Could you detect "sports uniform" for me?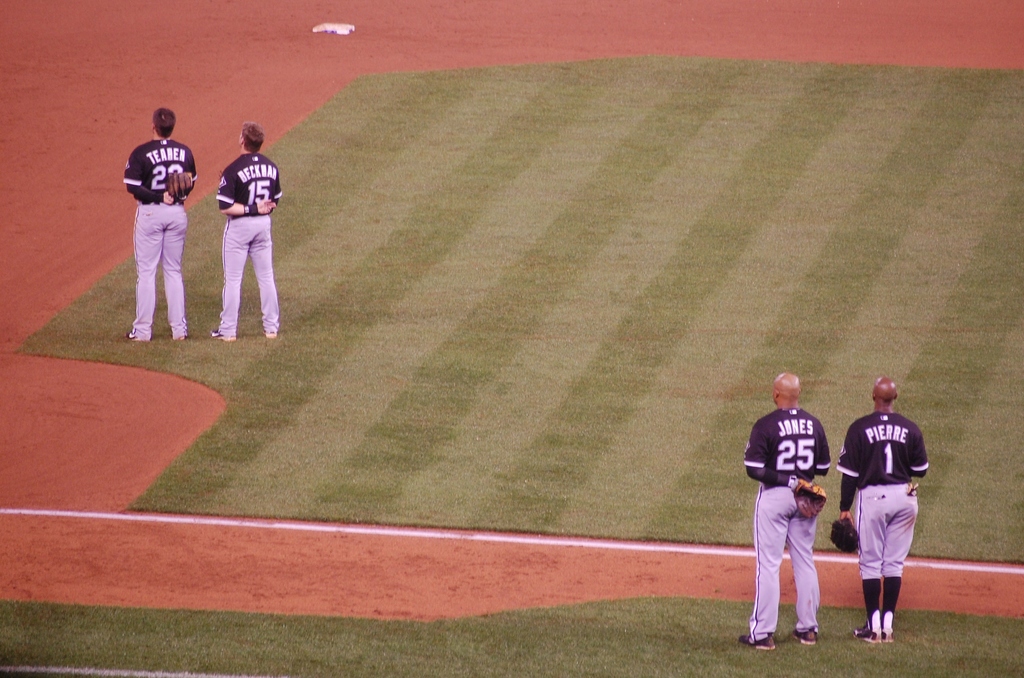
Detection result: x1=744, y1=408, x2=835, y2=659.
